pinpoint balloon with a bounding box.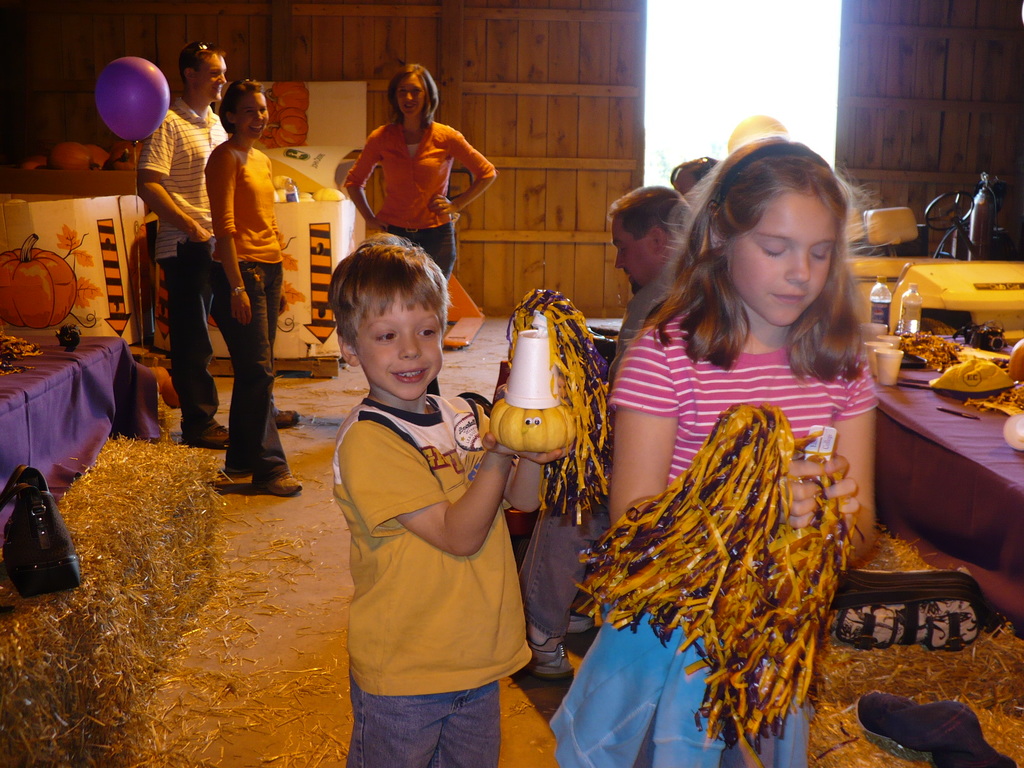
locate(723, 115, 787, 152).
